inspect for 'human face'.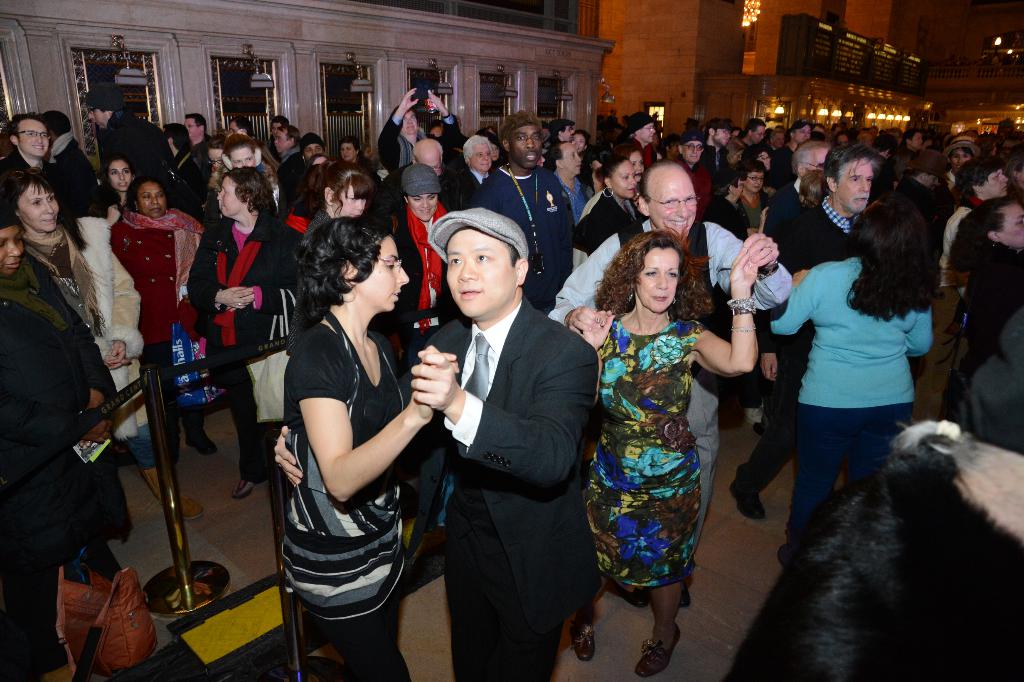
Inspection: (634, 245, 676, 313).
